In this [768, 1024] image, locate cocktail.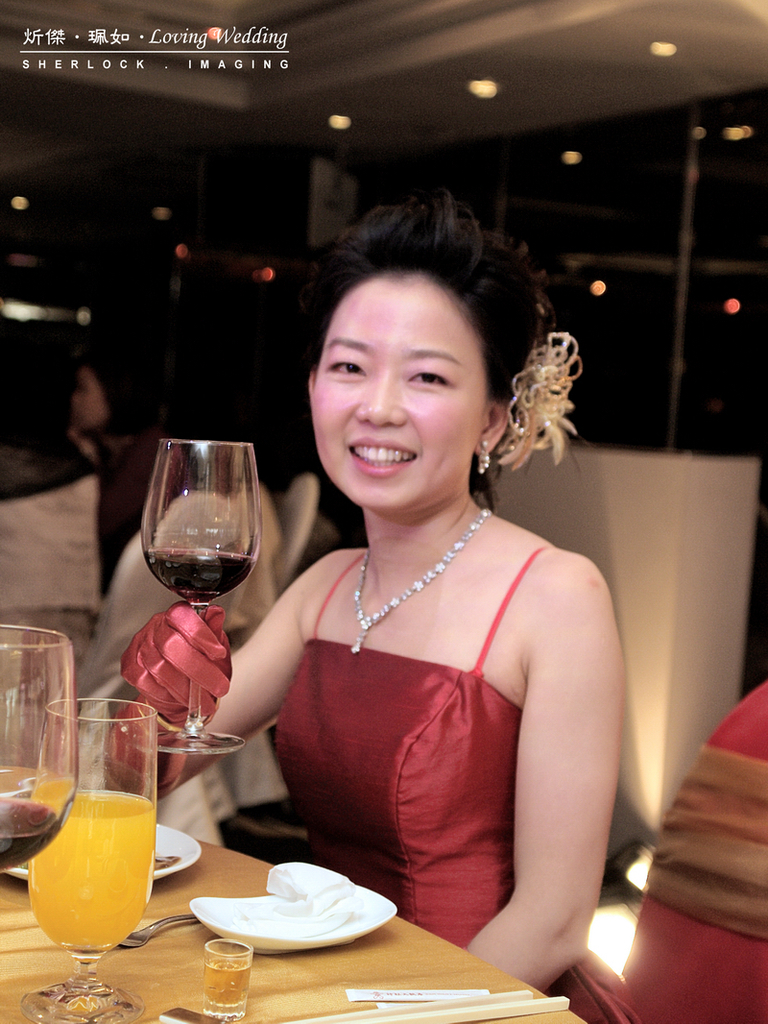
Bounding box: [137, 432, 263, 760].
